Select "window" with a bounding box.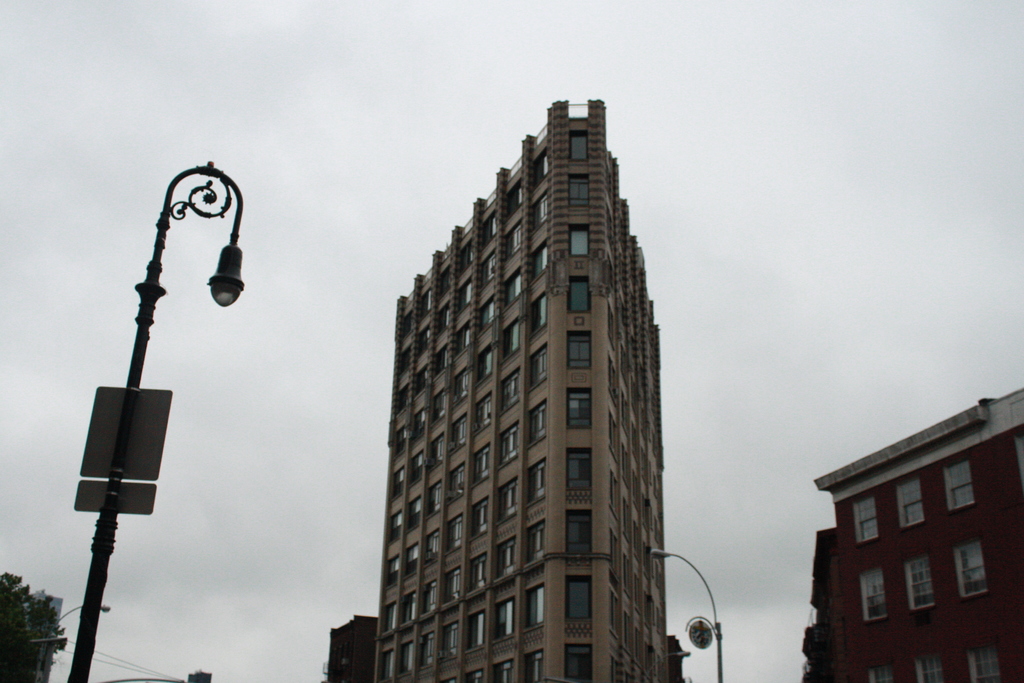
858,657,897,682.
